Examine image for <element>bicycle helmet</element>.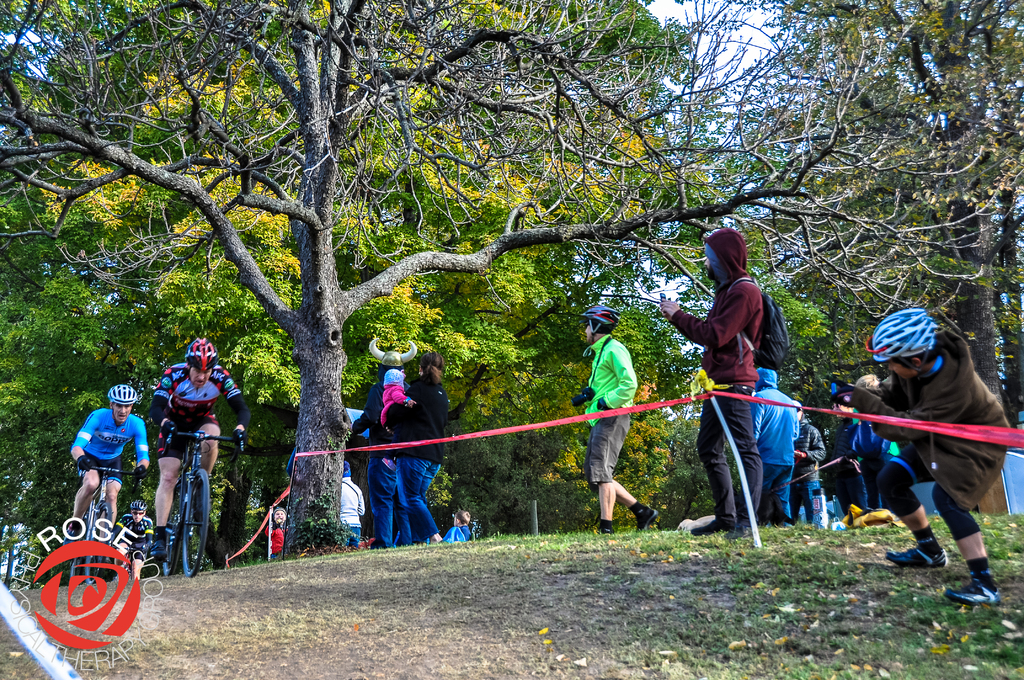
Examination result: 104,383,139,425.
